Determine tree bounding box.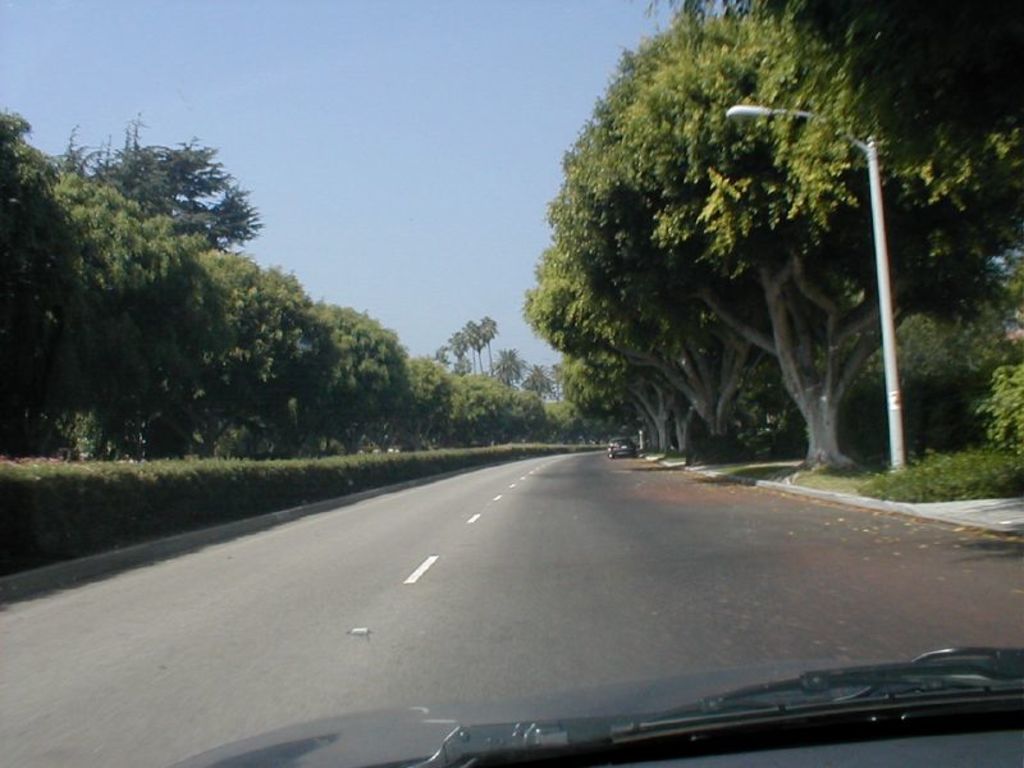
Determined: {"left": 451, "top": 315, "right": 493, "bottom": 379}.
